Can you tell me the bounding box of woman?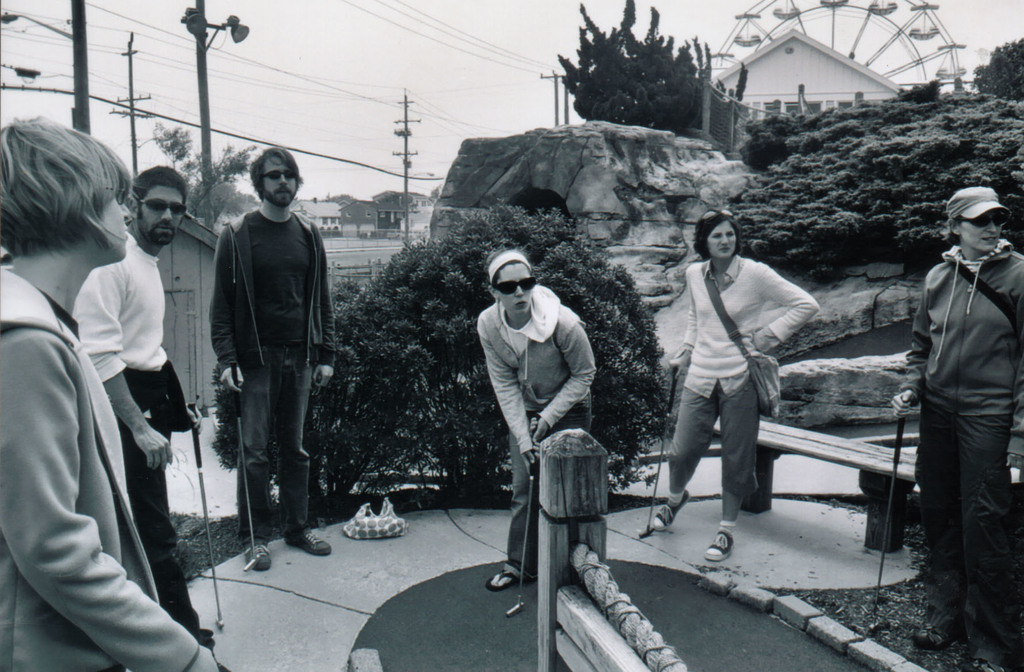
crop(890, 189, 1023, 671).
